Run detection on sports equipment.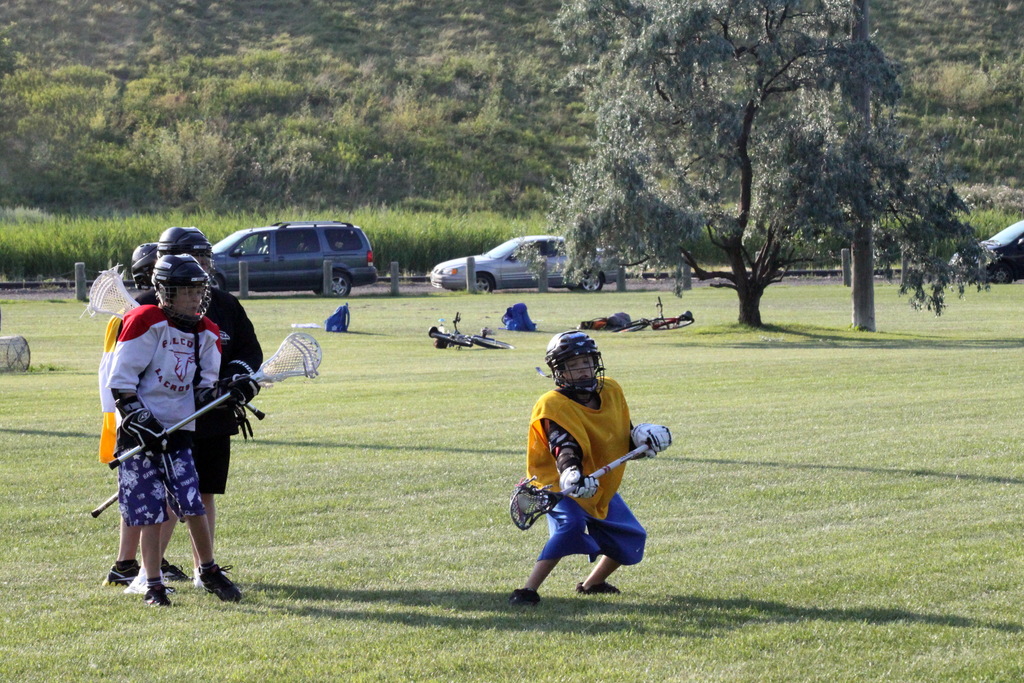
Result: [left=623, top=422, right=676, bottom=459].
